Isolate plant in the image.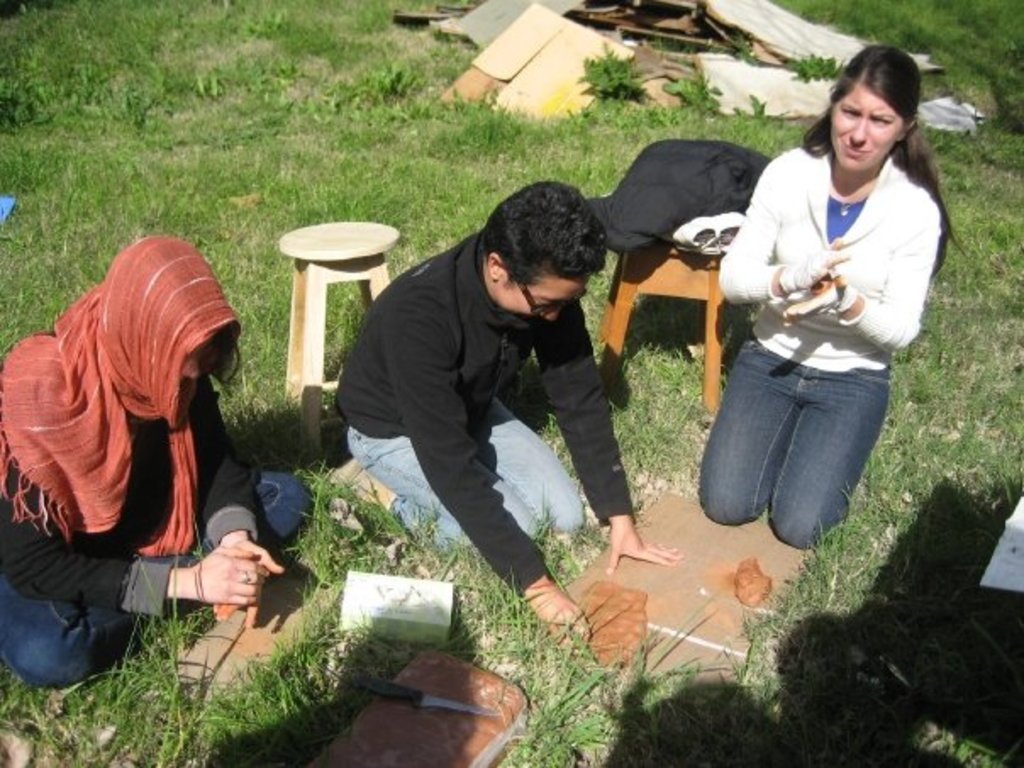
Isolated region: box(895, 207, 1017, 373).
